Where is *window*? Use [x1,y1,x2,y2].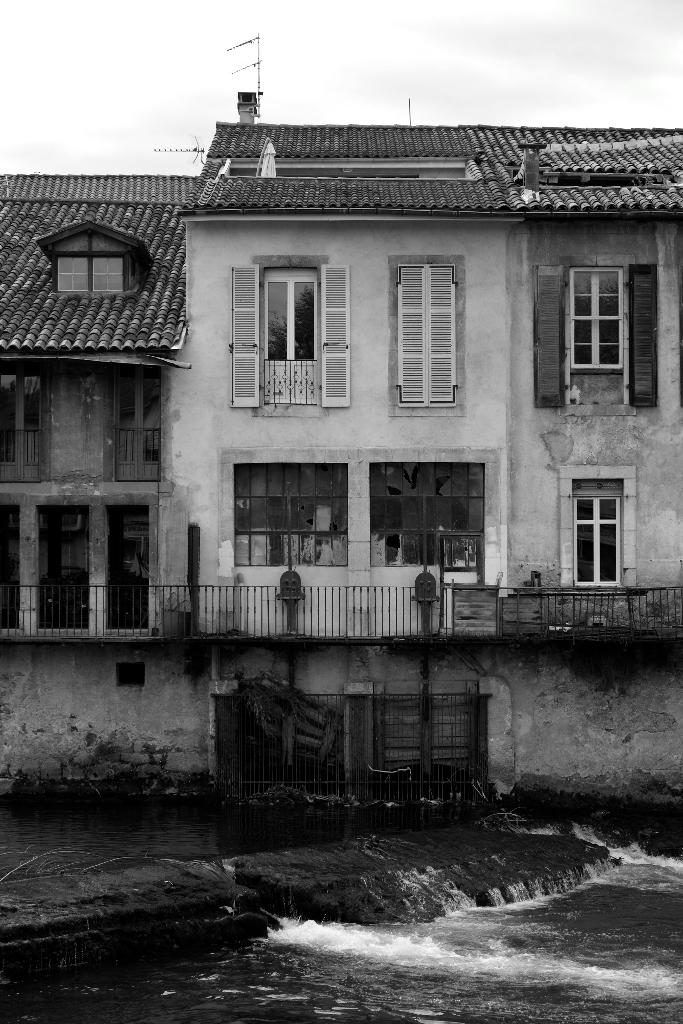
[259,271,313,409].
